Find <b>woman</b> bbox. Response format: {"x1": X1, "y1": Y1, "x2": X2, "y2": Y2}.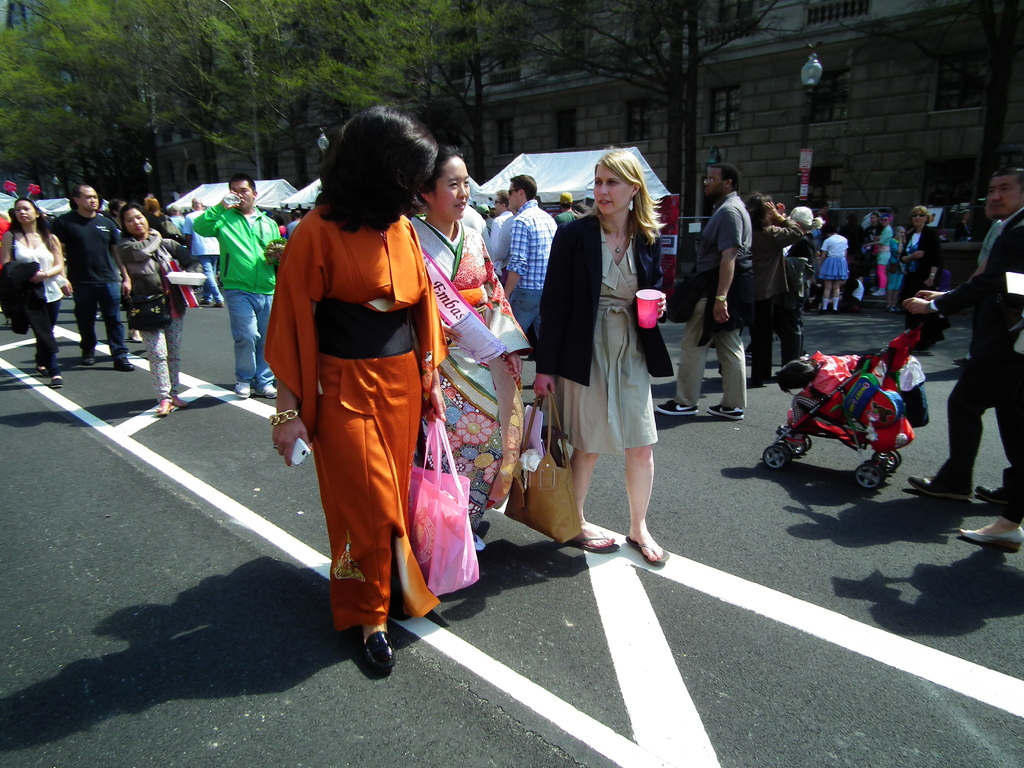
{"x1": 864, "y1": 207, "x2": 881, "y2": 243}.
